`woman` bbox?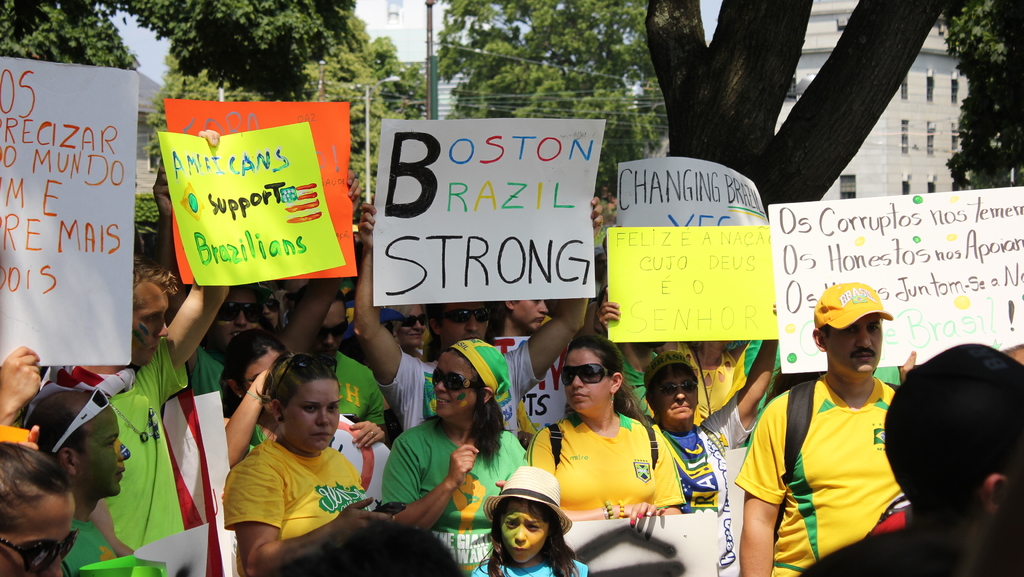
x1=657, y1=334, x2=752, y2=425
